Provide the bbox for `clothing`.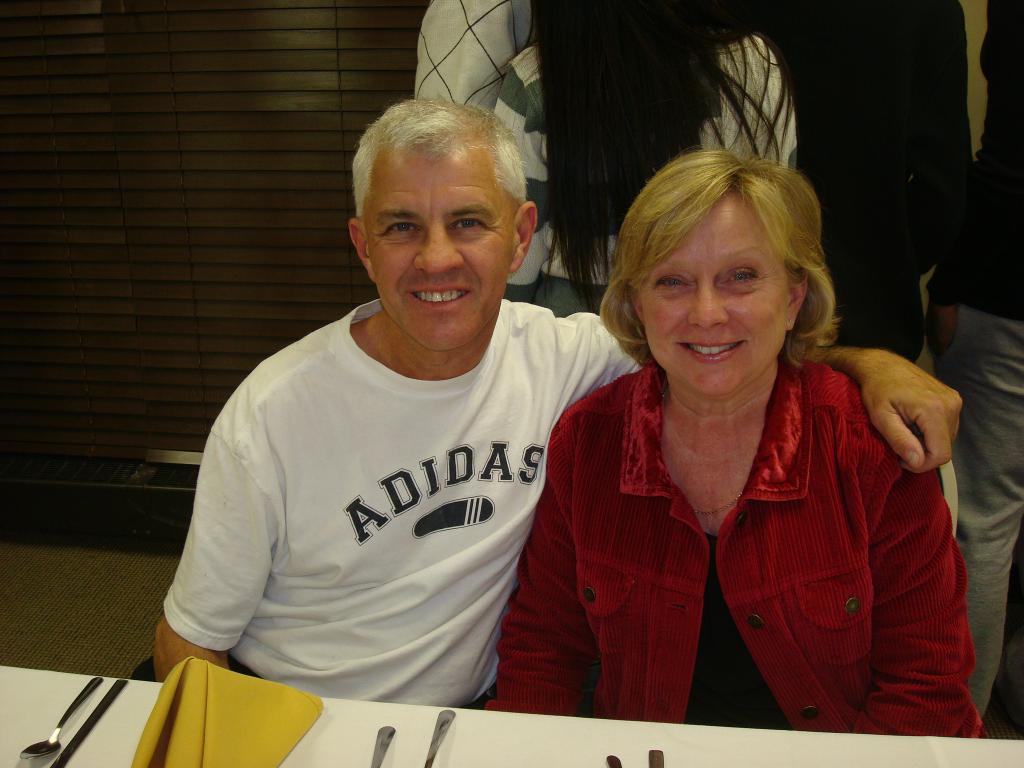
<region>414, 0, 950, 350</region>.
